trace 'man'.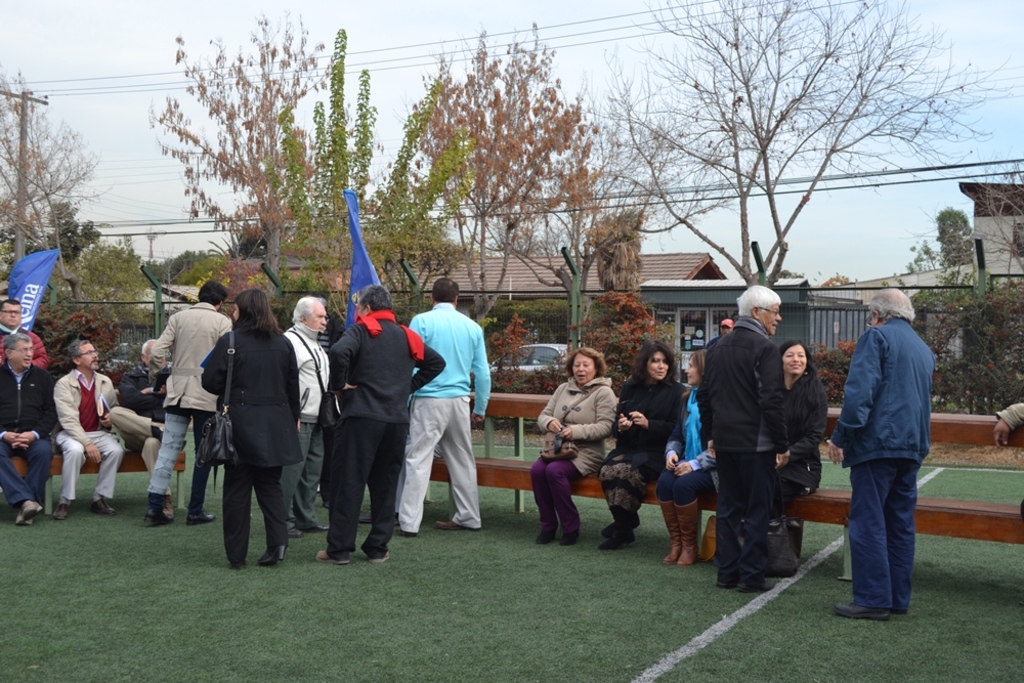
Traced to x1=695 y1=279 x2=795 y2=589.
